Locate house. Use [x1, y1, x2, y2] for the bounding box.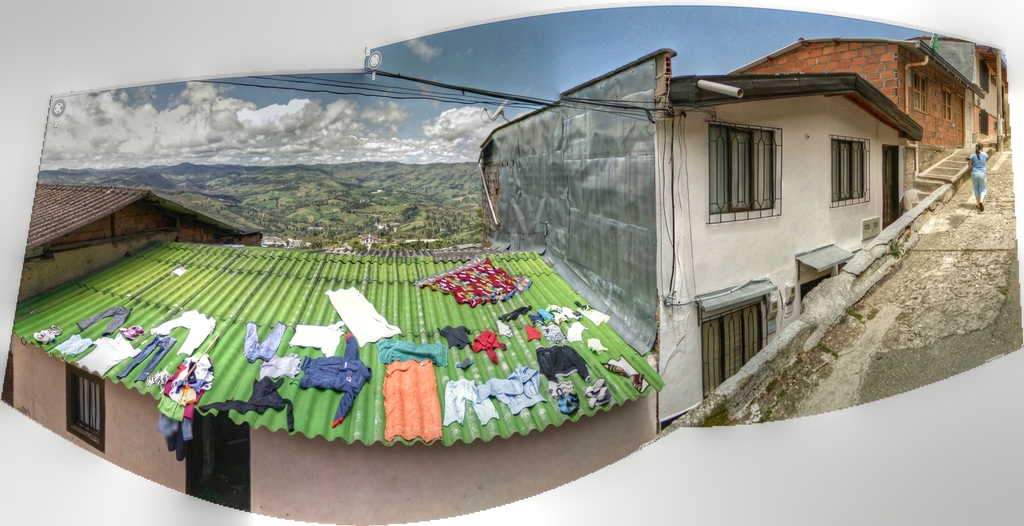
[474, 48, 920, 432].
